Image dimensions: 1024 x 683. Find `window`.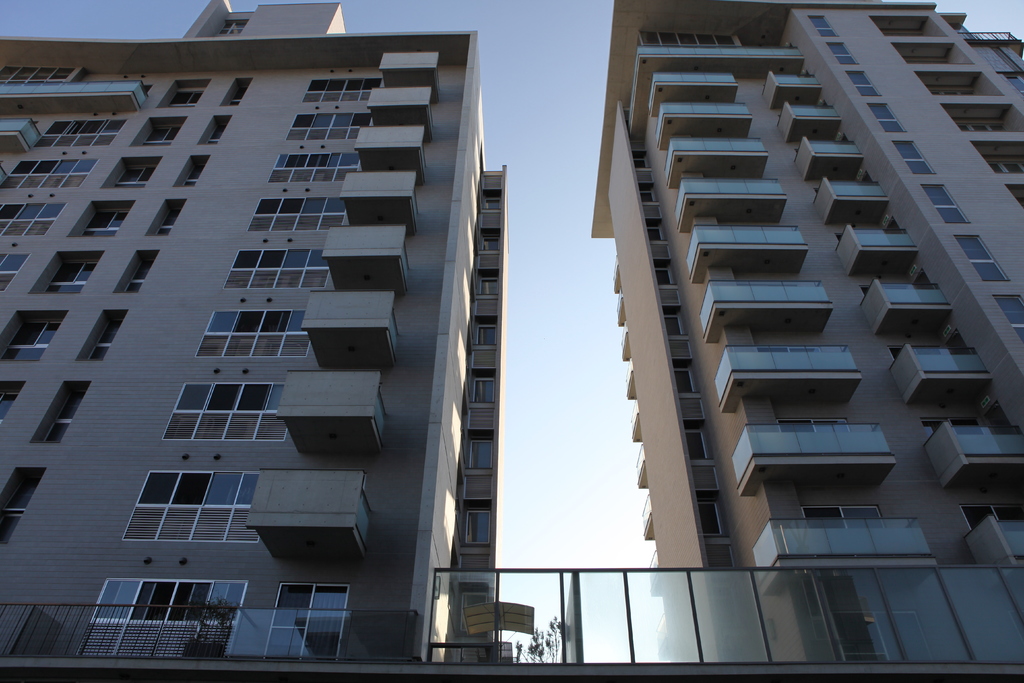
BBox(28, 378, 89, 446).
